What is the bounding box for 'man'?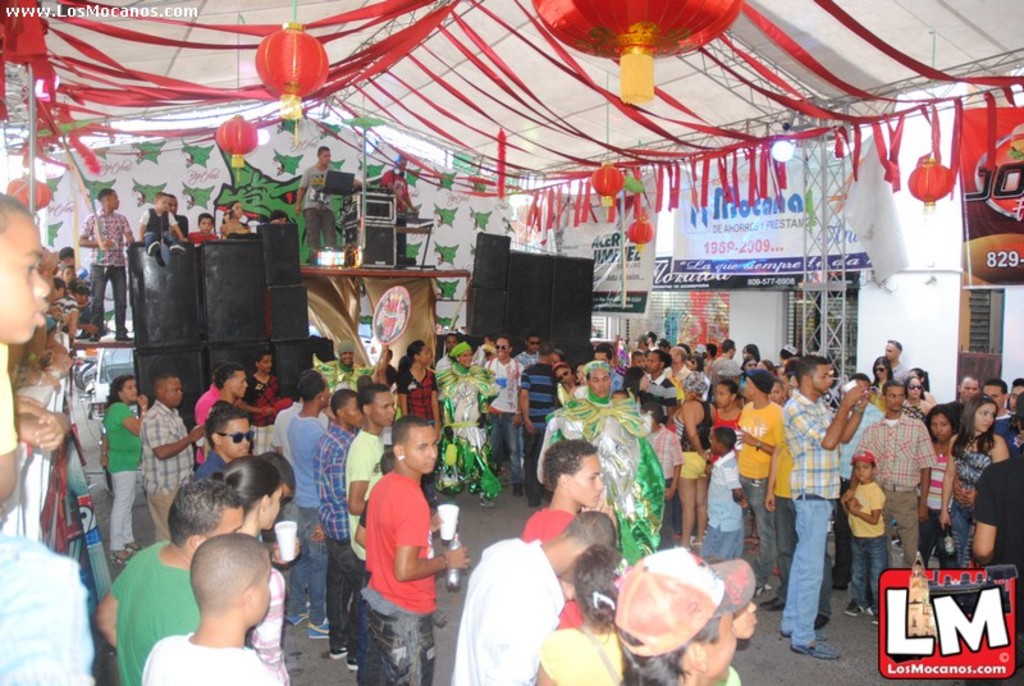
box(778, 352, 870, 660).
